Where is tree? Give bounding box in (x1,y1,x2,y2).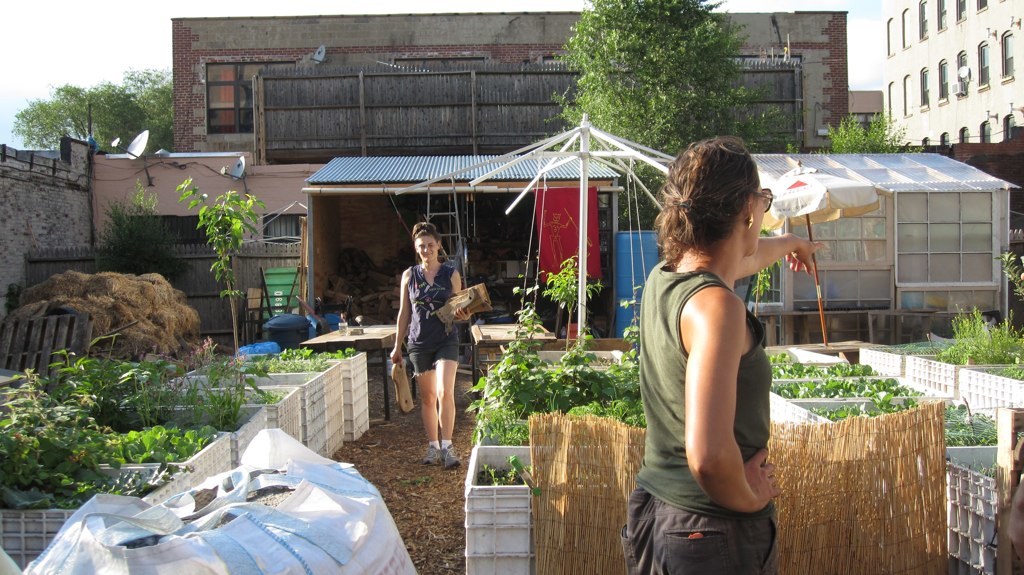
(518,8,814,136).
